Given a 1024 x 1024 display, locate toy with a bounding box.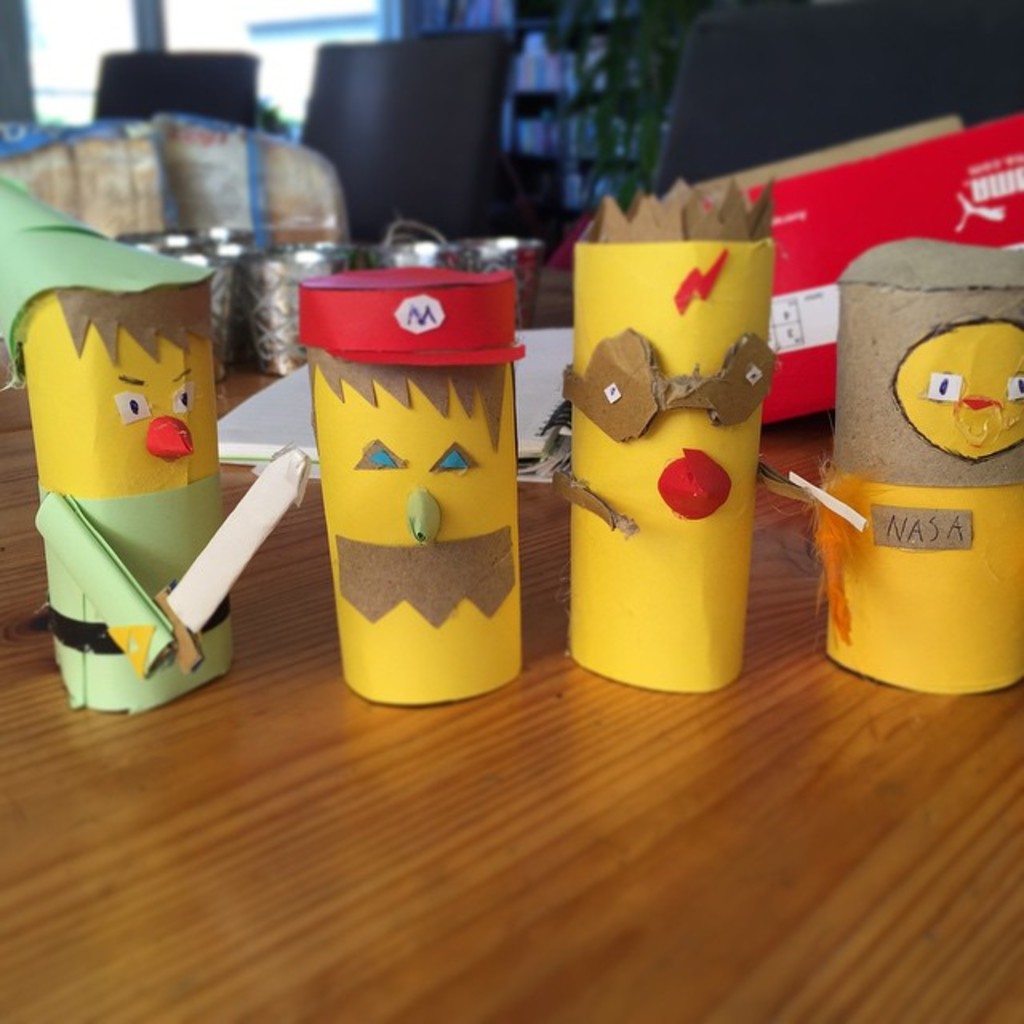
Located: (299,258,520,706).
